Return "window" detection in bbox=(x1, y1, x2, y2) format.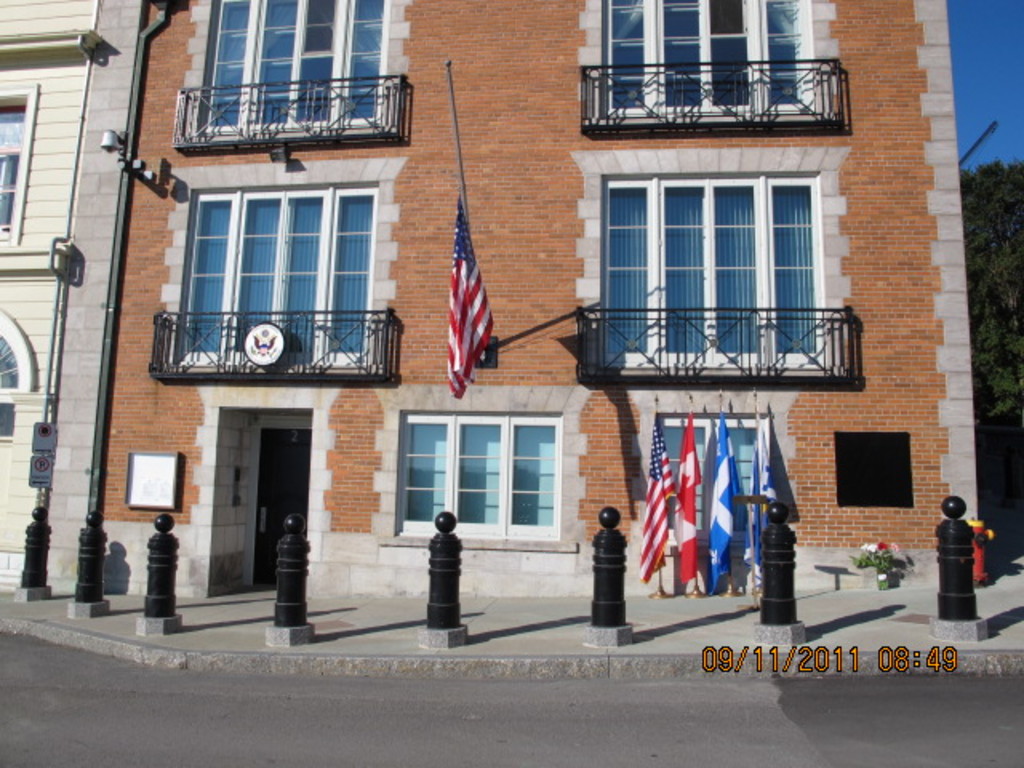
bbox=(386, 402, 568, 538).
